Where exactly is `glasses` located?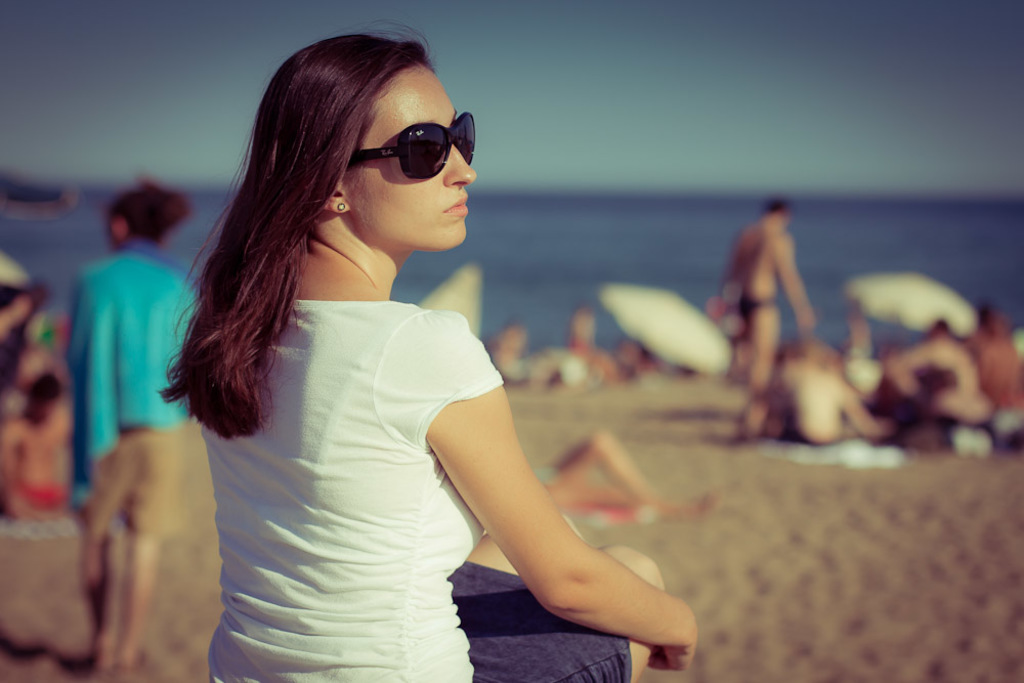
Its bounding box is 348/105/477/176.
